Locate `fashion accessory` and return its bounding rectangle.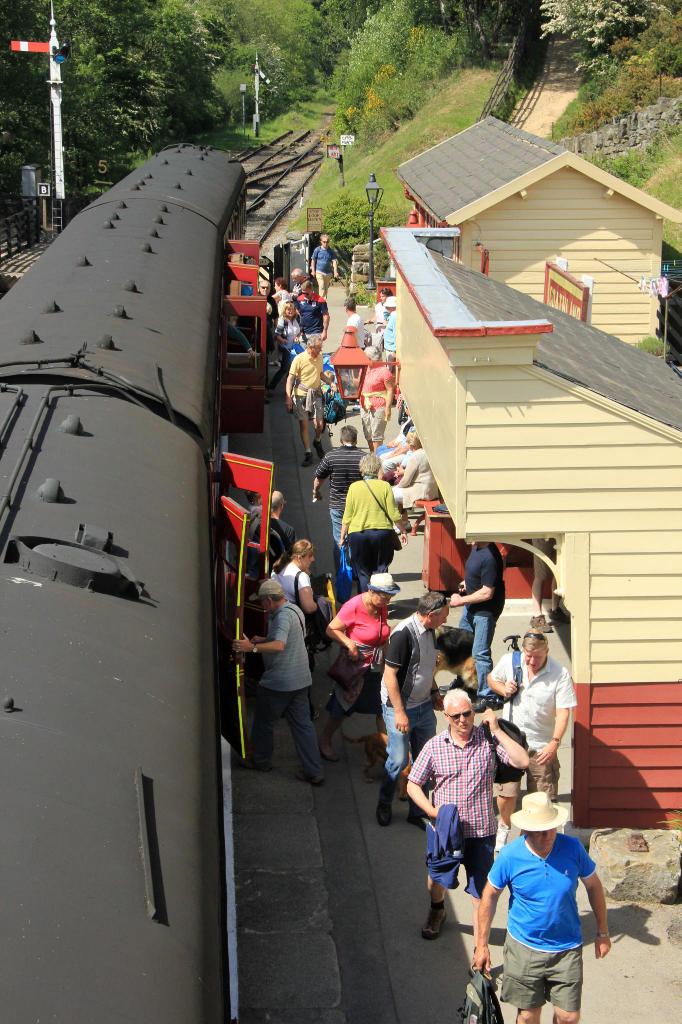
box(249, 641, 260, 653).
